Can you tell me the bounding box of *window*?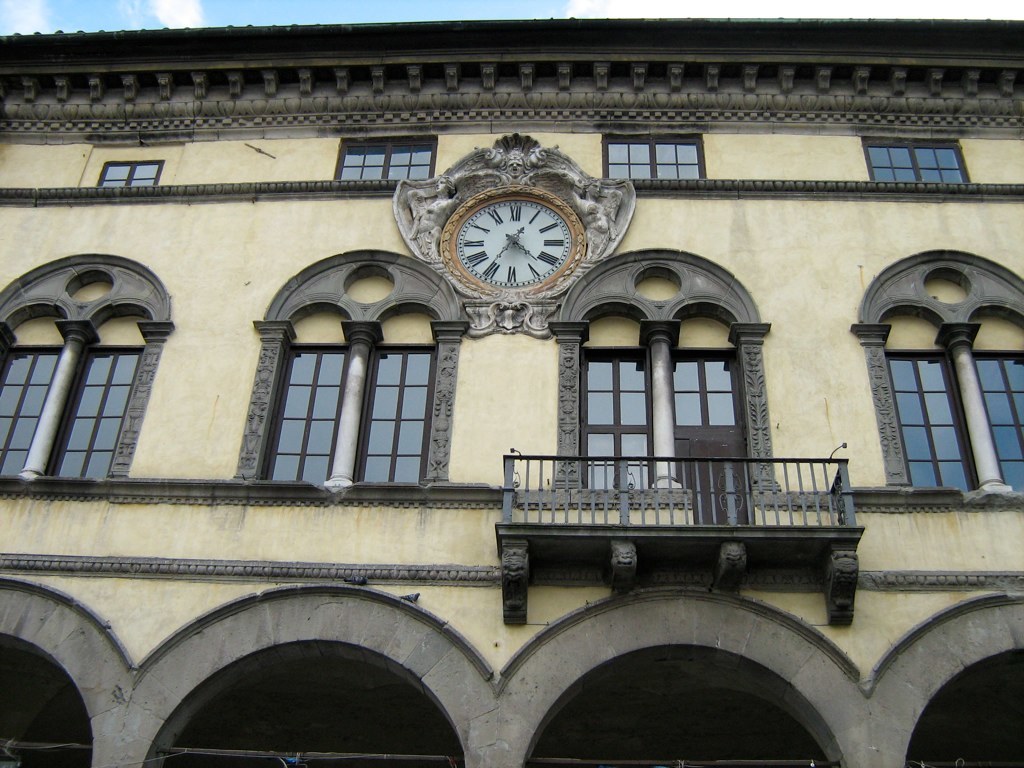
select_region(863, 135, 972, 183).
